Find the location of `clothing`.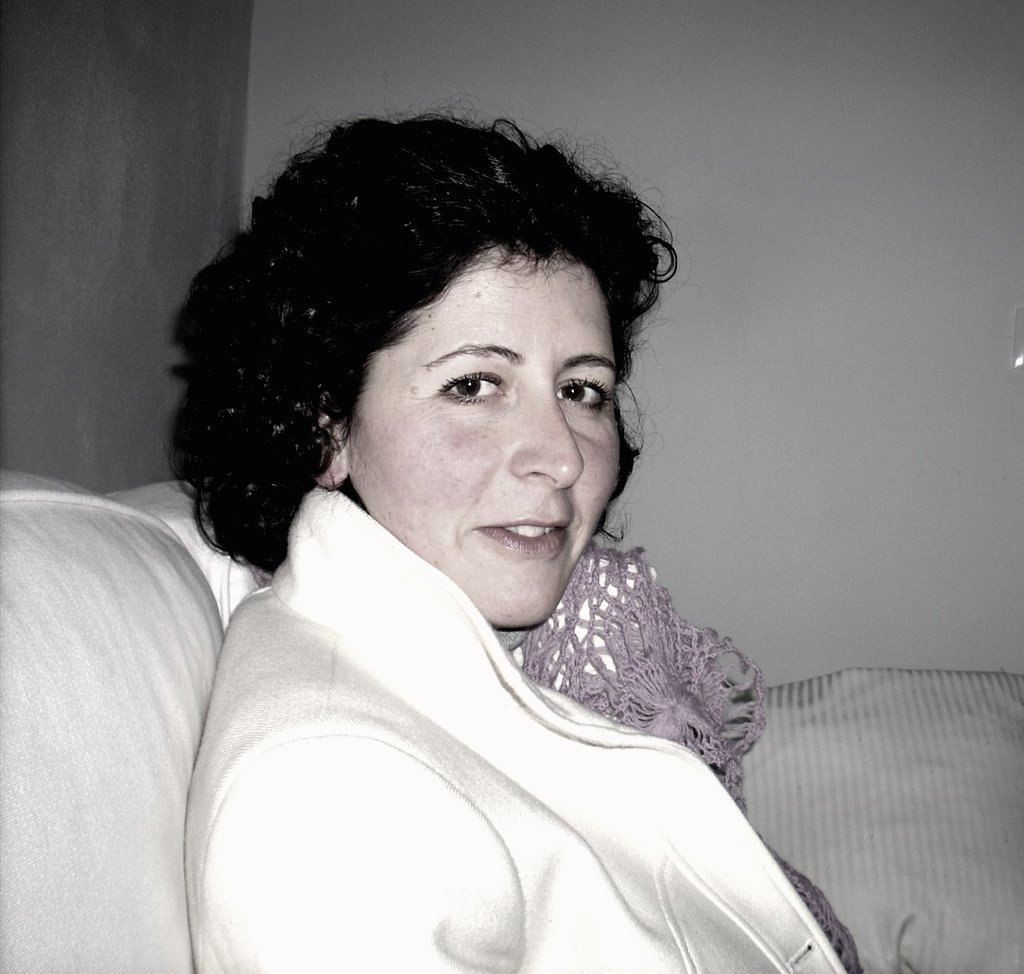
Location: left=141, top=455, right=827, bottom=973.
